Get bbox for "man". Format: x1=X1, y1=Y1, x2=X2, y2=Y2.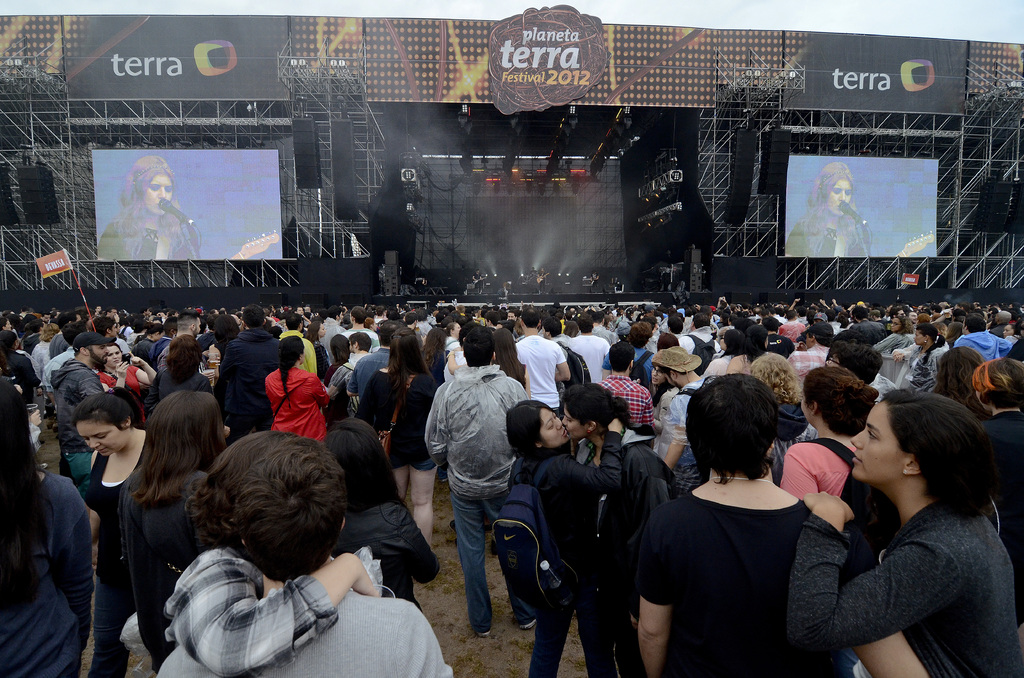
x1=765, y1=319, x2=795, y2=361.
